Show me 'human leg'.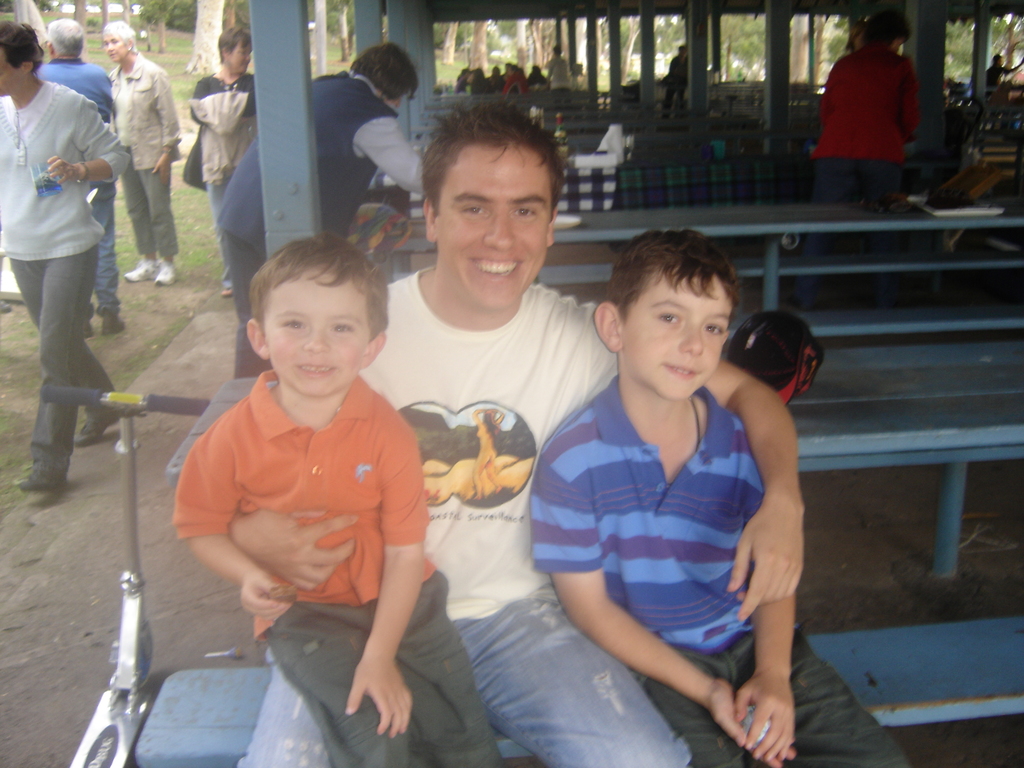
'human leg' is here: (143, 161, 176, 287).
